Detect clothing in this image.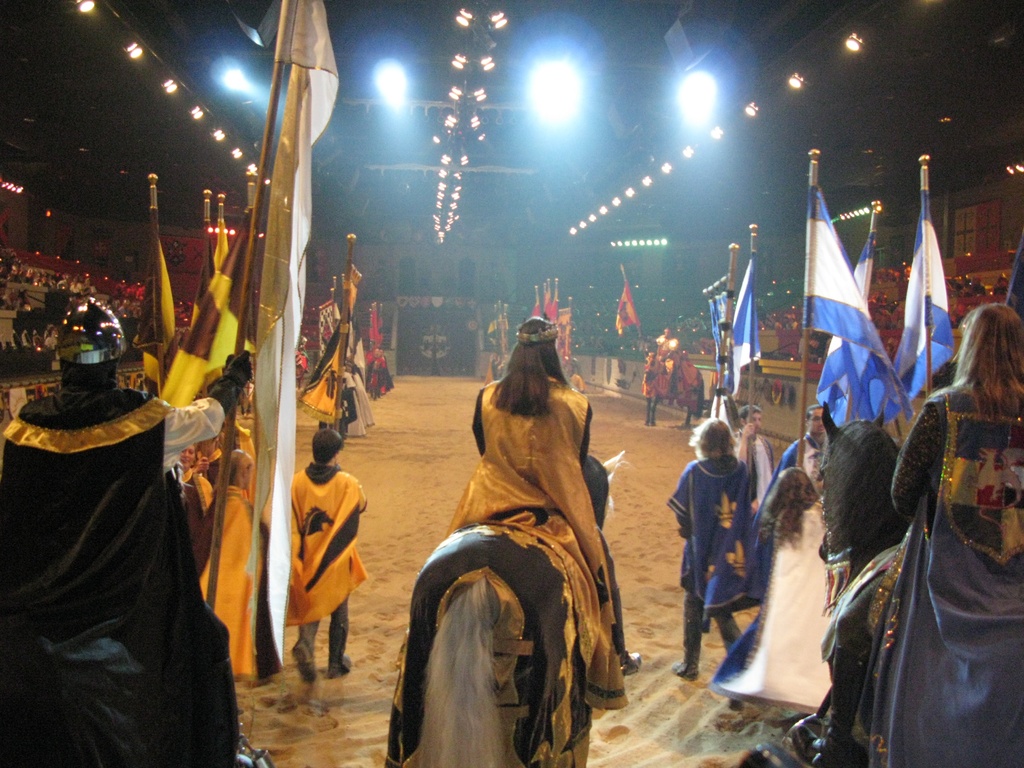
Detection: Rect(271, 457, 369, 663).
